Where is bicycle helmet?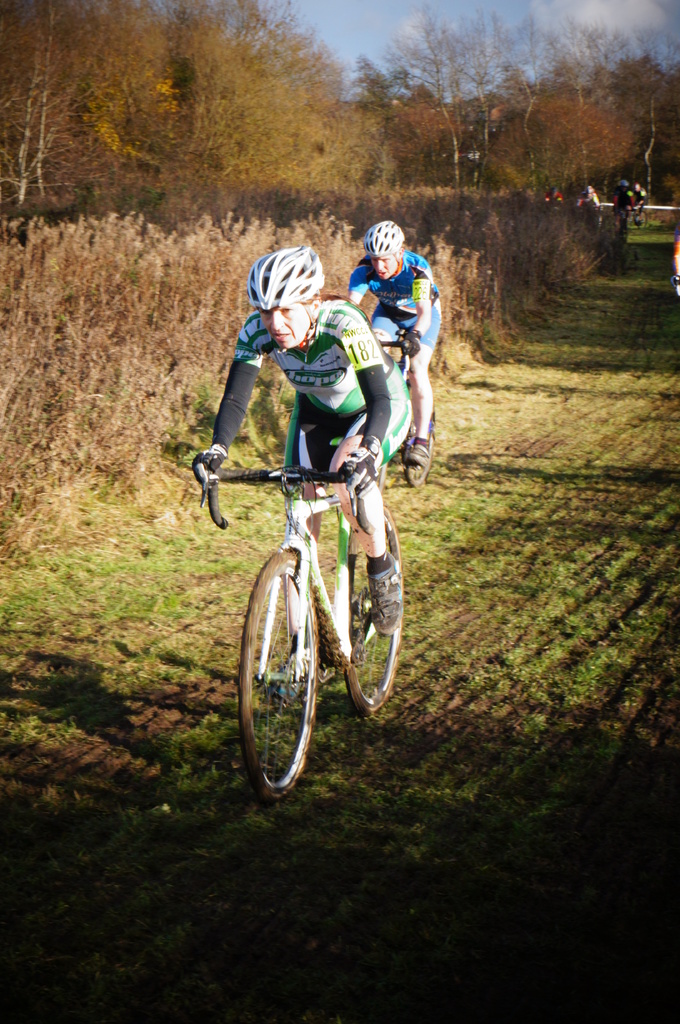
[367,221,399,259].
